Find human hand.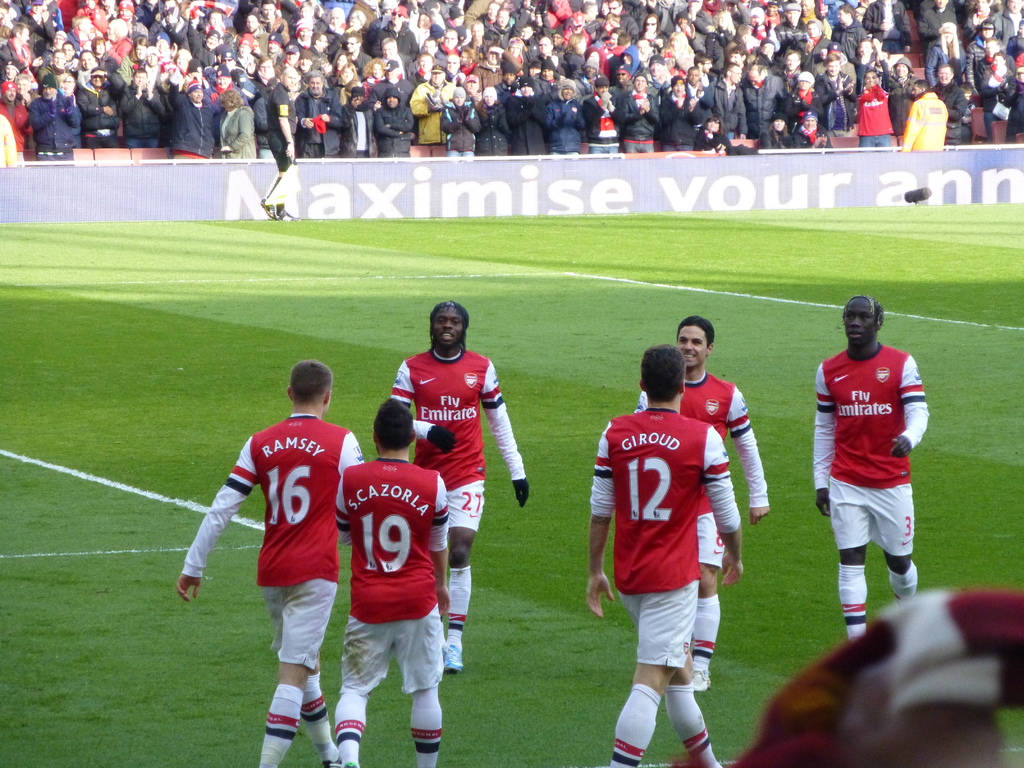
[22, 92, 33, 103].
